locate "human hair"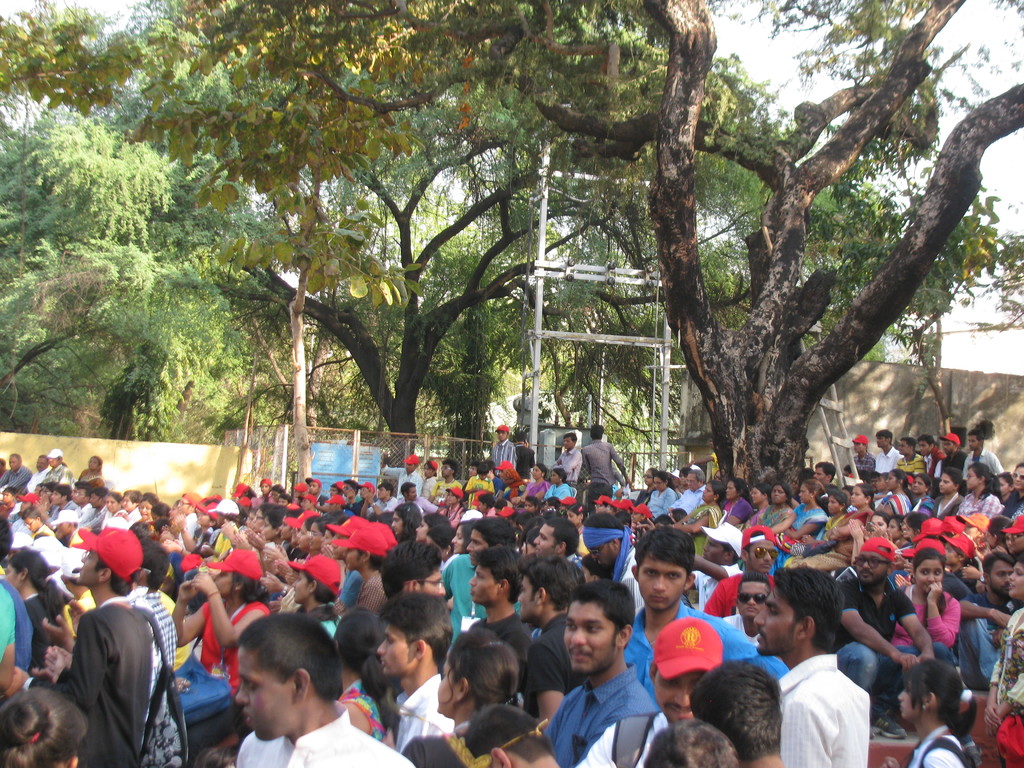
<bbox>732, 476, 749, 502</bbox>
